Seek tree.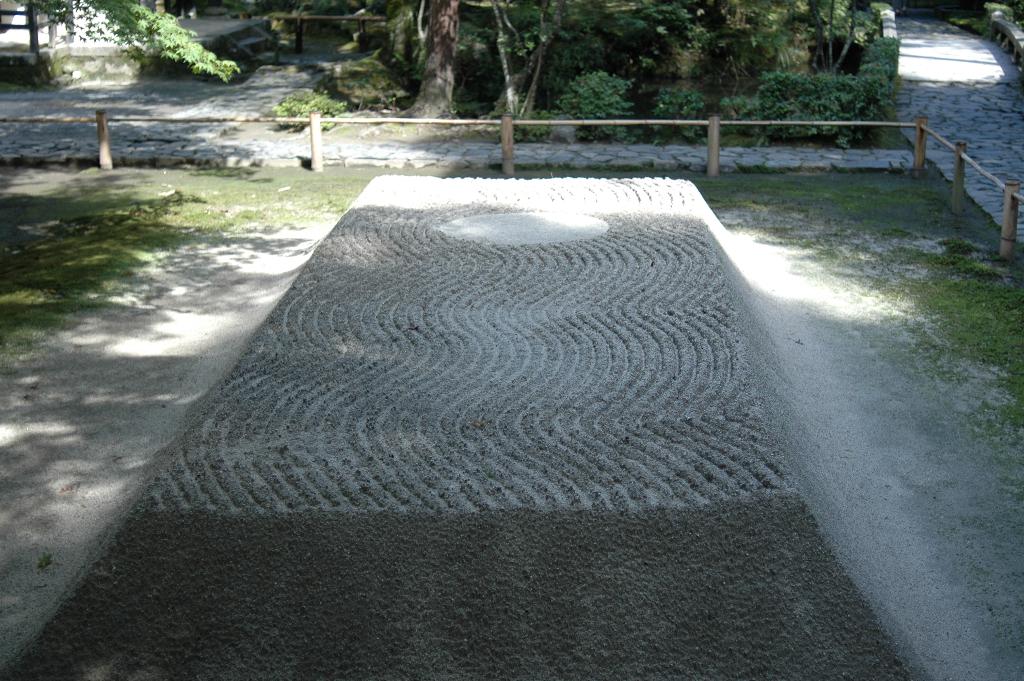
bbox=[14, 0, 238, 78].
